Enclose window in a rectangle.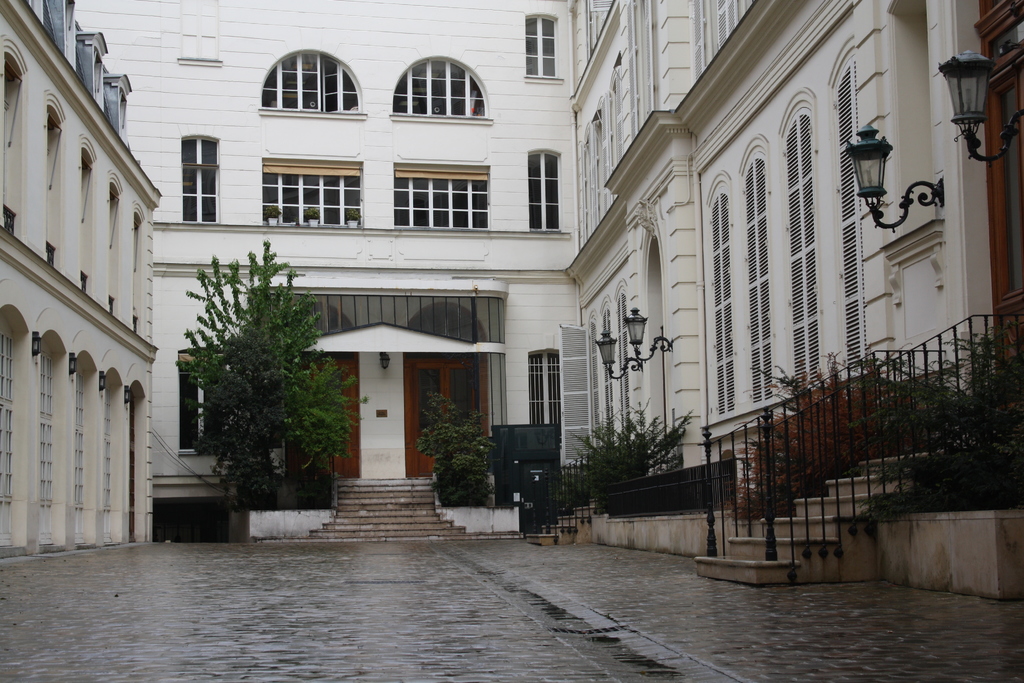
bbox=[387, 160, 492, 231].
